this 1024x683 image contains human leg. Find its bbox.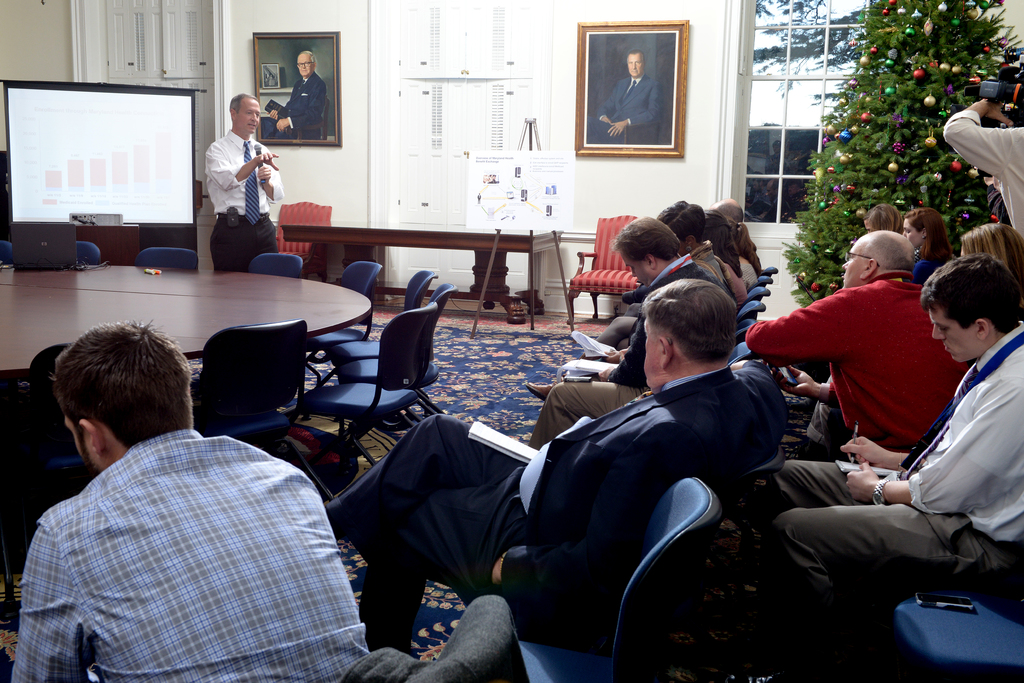
rect(776, 509, 961, 667).
